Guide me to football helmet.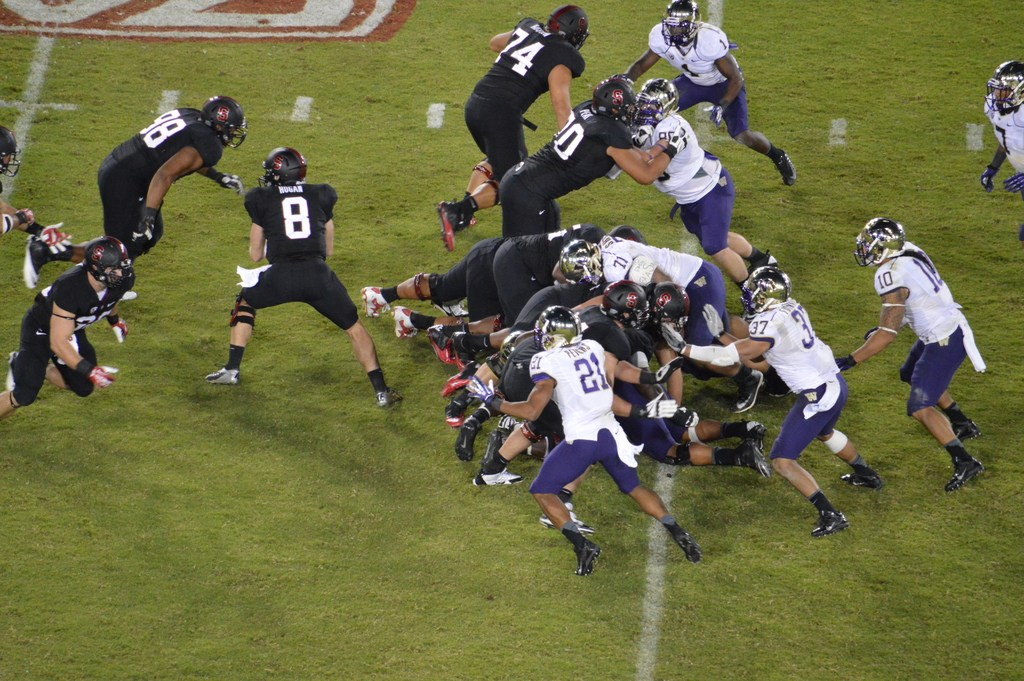
Guidance: <region>650, 282, 689, 327</region>.
